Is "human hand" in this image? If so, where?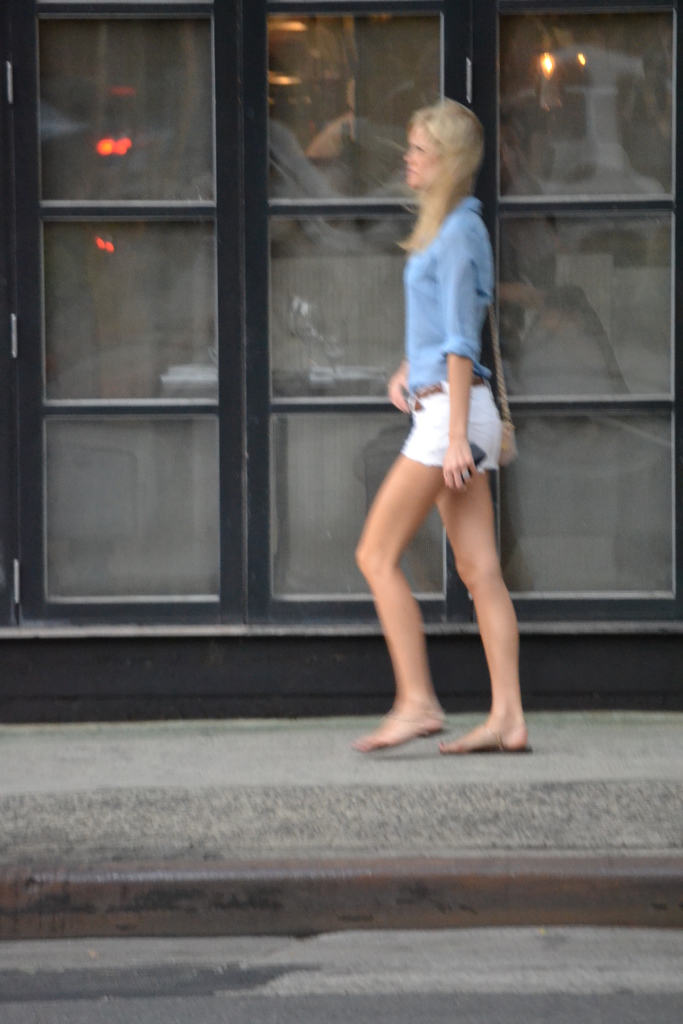
Yes, at [388,357,411,417].
